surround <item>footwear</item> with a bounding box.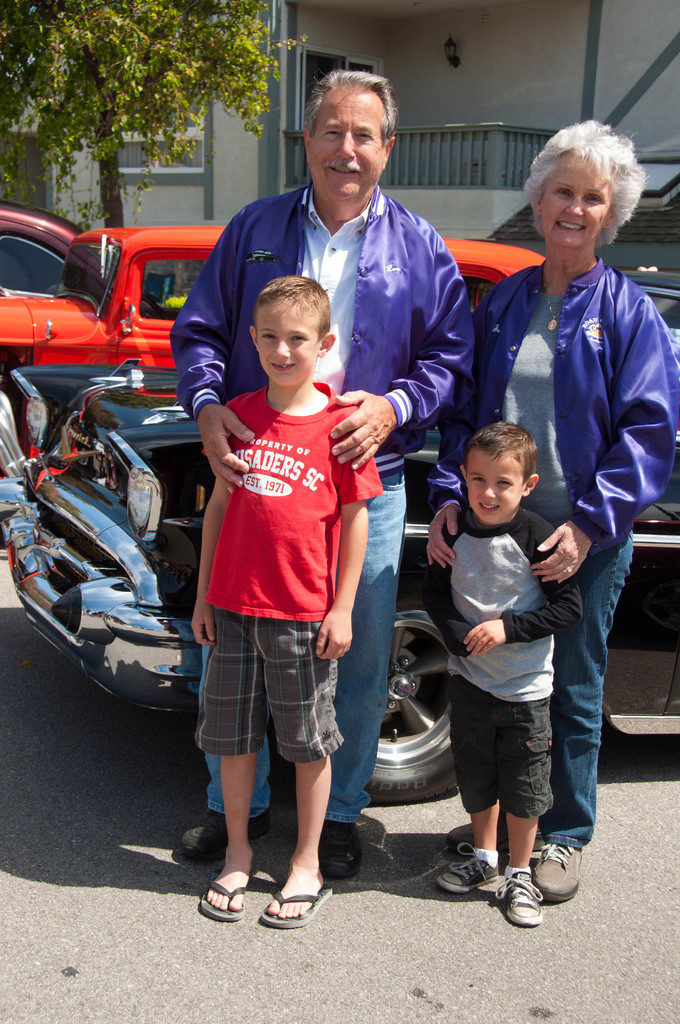
region(175, 805, 273, 867).
